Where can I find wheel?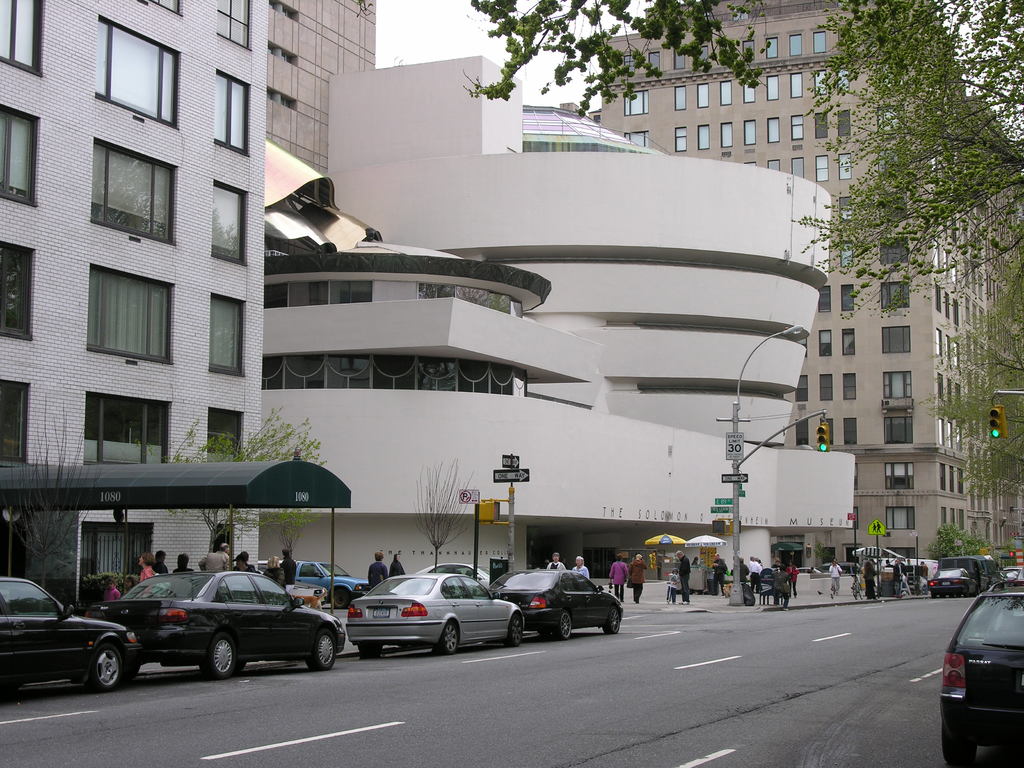
You can find it at 940:722:975:767.
